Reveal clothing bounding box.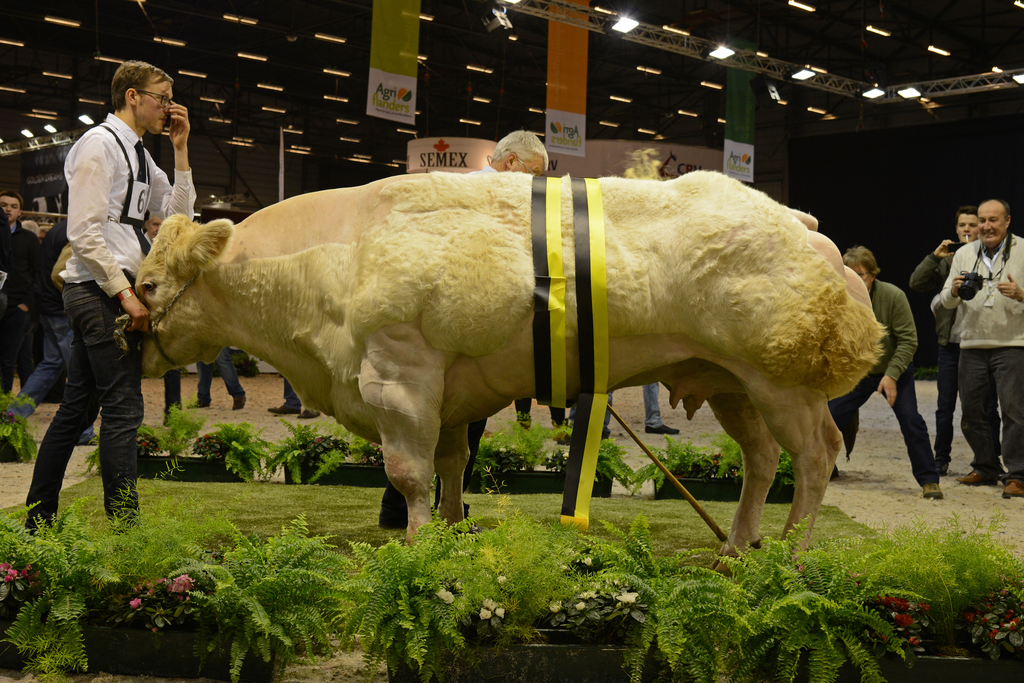
Revealed: box(376, 166, 500, 534).
